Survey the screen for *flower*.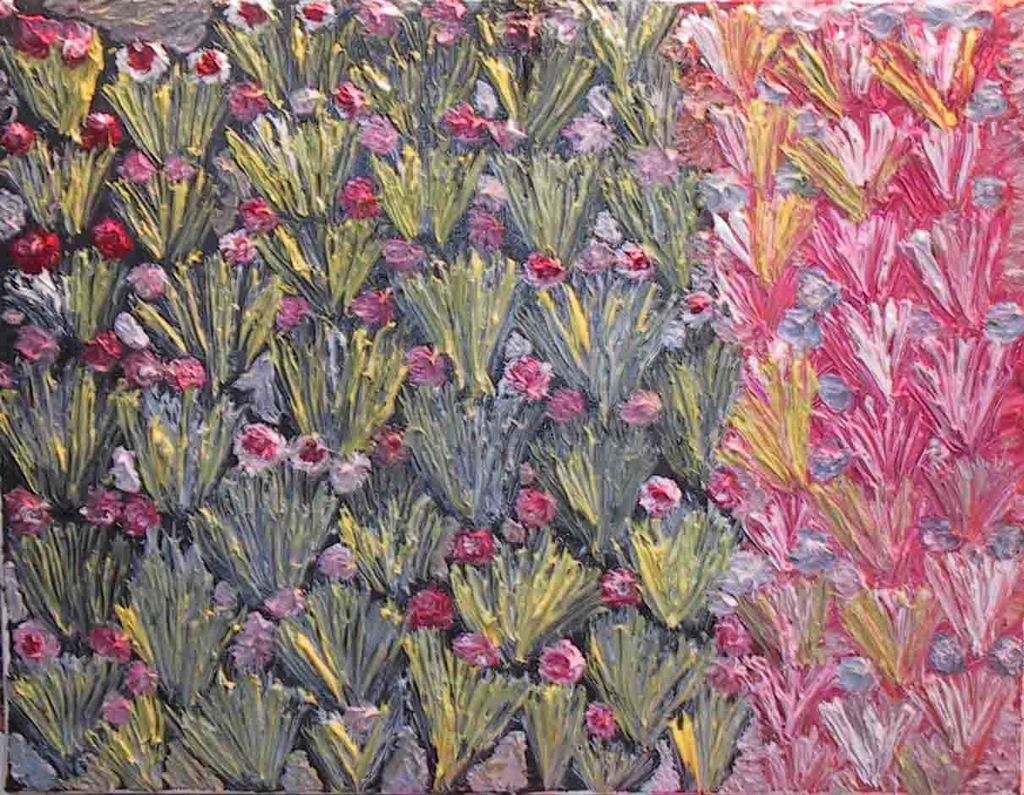
Survey found: <box>127,262,169,304</box>.
